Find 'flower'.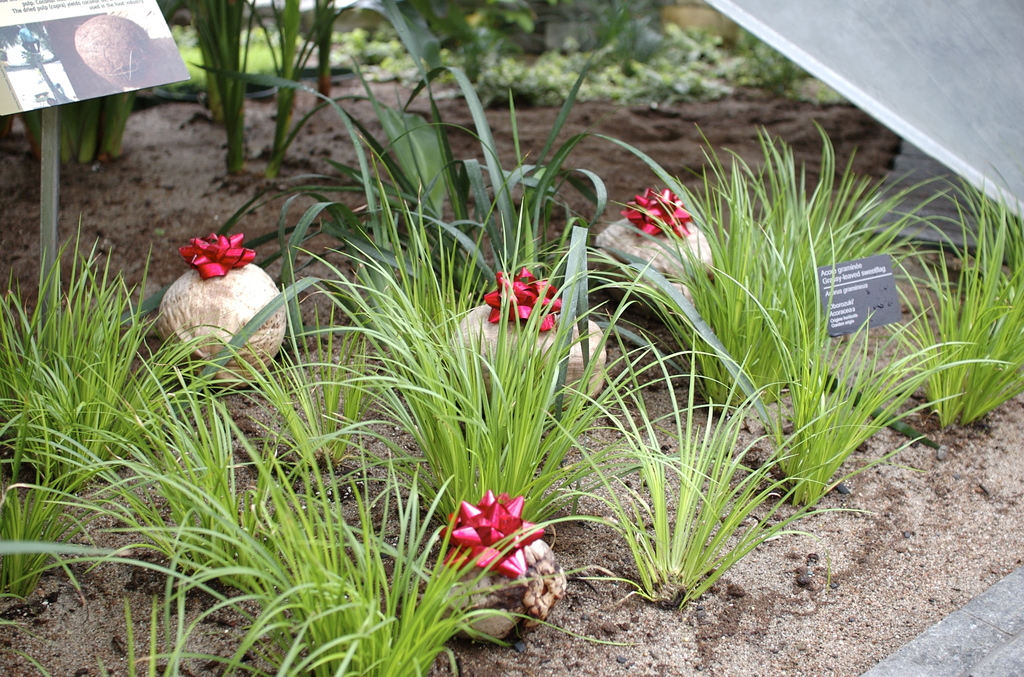
select_region(442, 500, 537, 578).
